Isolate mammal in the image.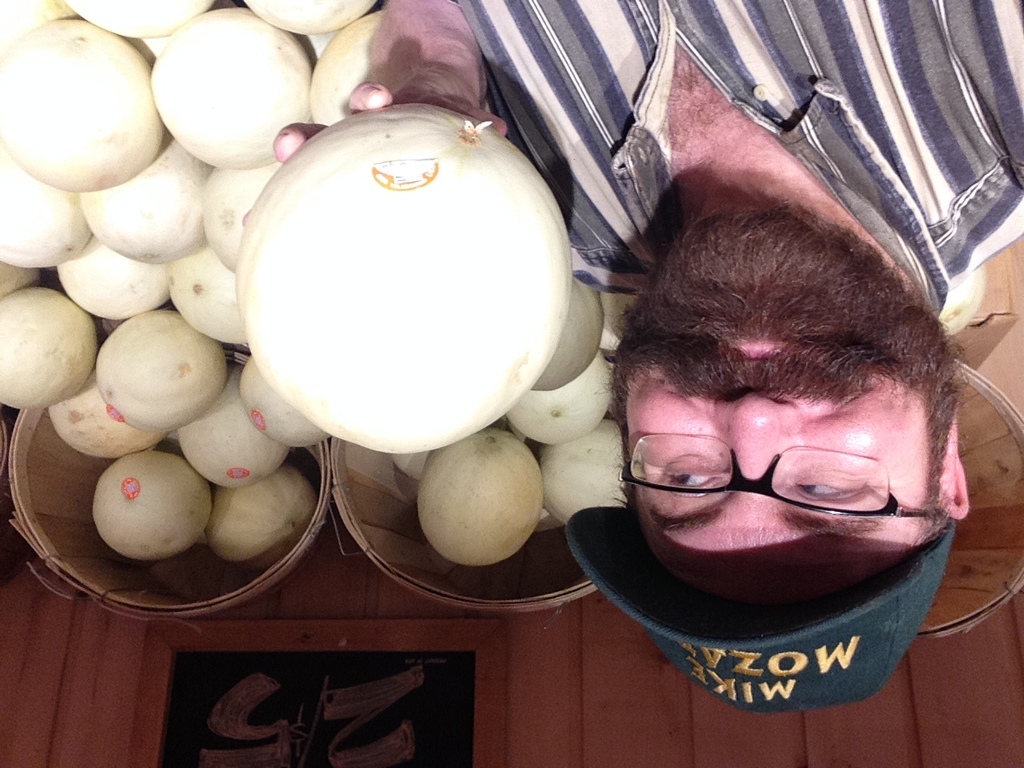
Isolated region: <box>230,0,1023,714</box>.
